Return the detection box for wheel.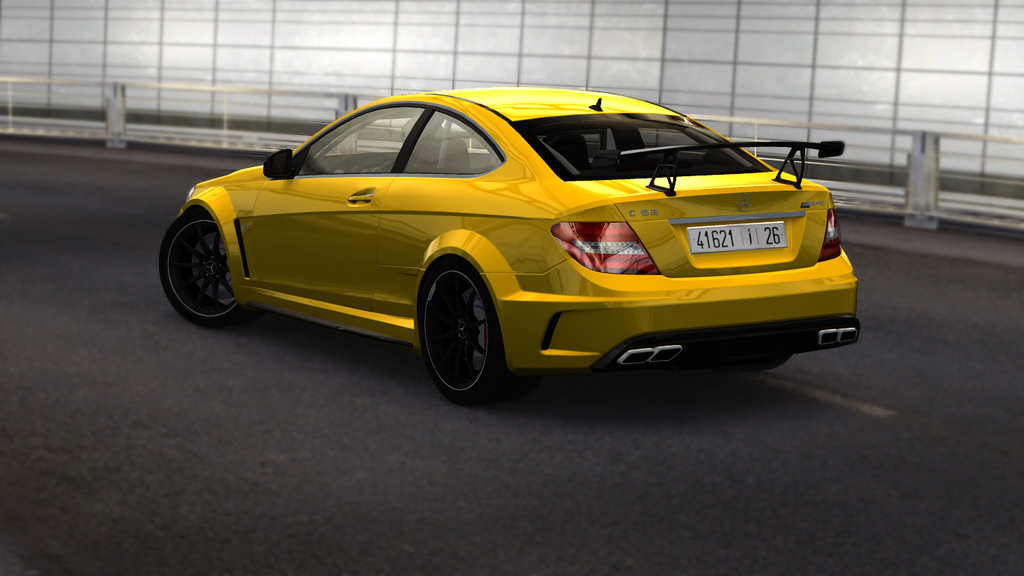
<region>419, 259, 504, 406</region>.
